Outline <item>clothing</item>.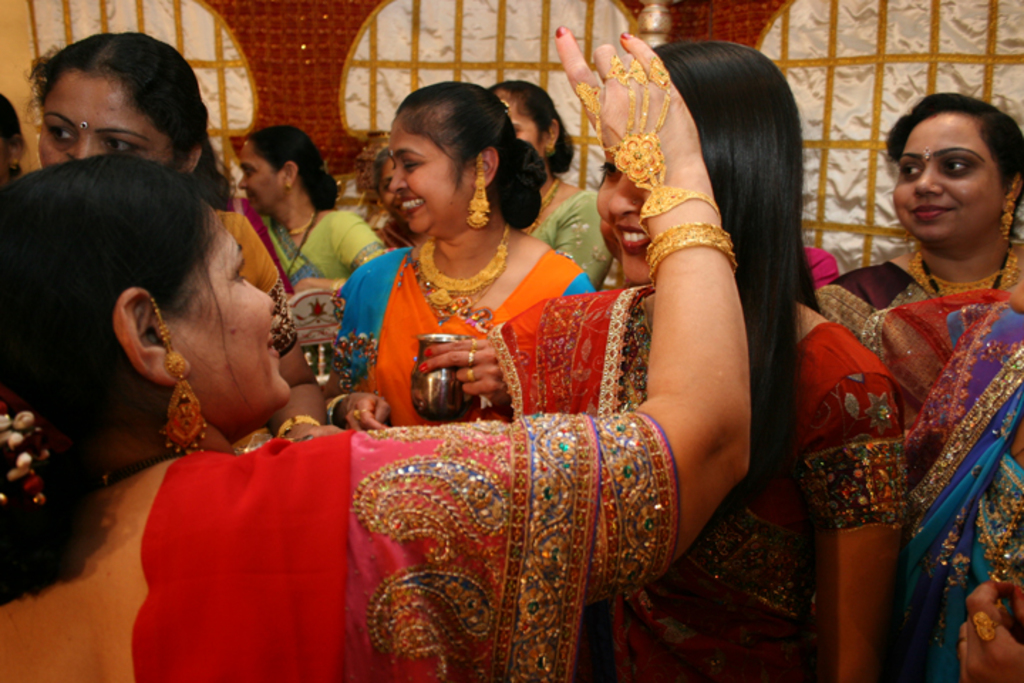
Outline: pyautogui.locateOnScreen(488, 286, 907, 682).
